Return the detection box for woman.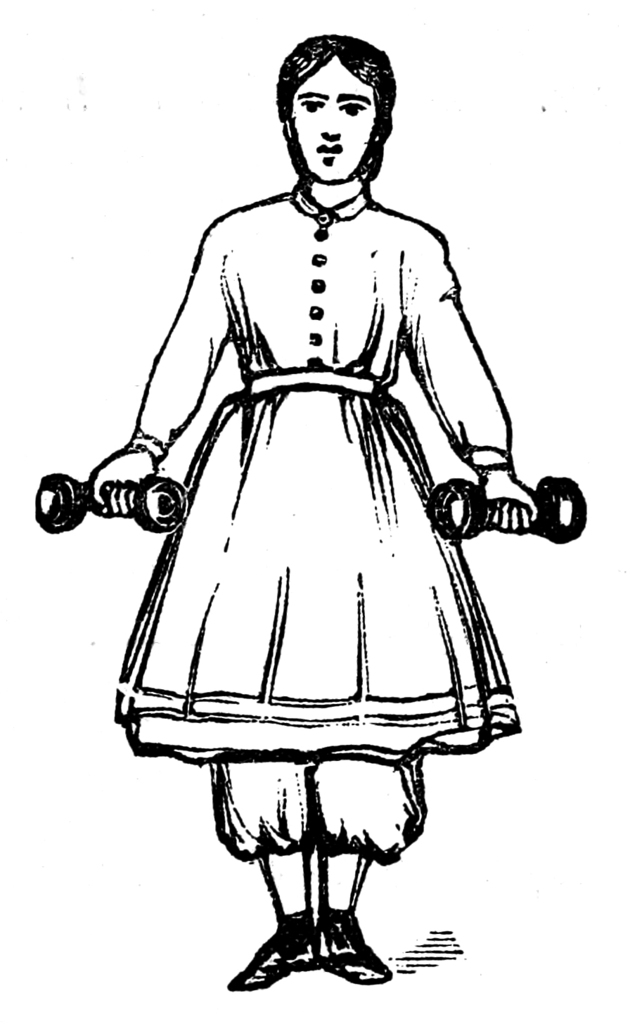
<region>61, 70, 534, 910</region>.
